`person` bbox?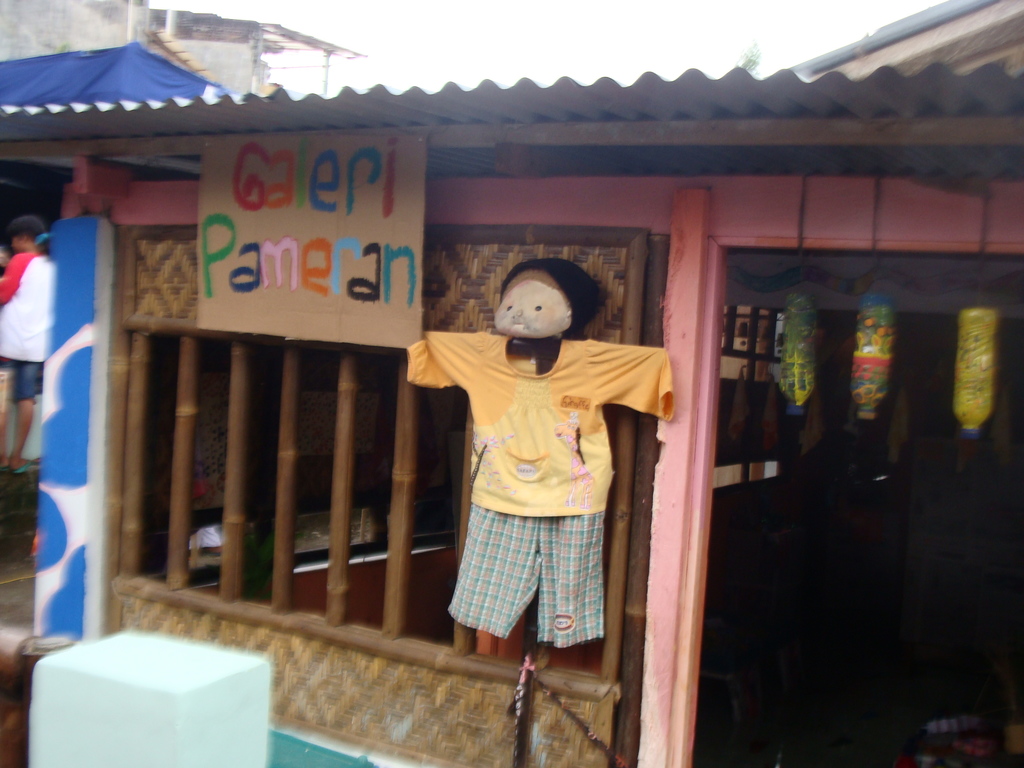
[x1=0, y1=216, x2=64, y2=467]
